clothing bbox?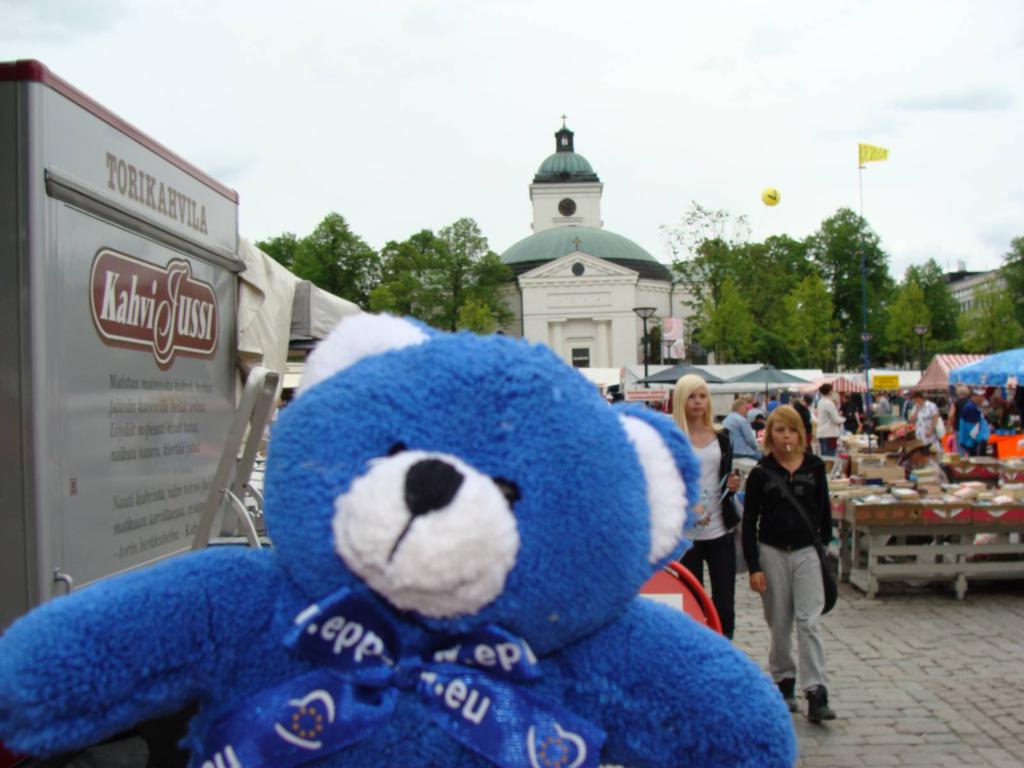
region(910, 403, 940, 446)
